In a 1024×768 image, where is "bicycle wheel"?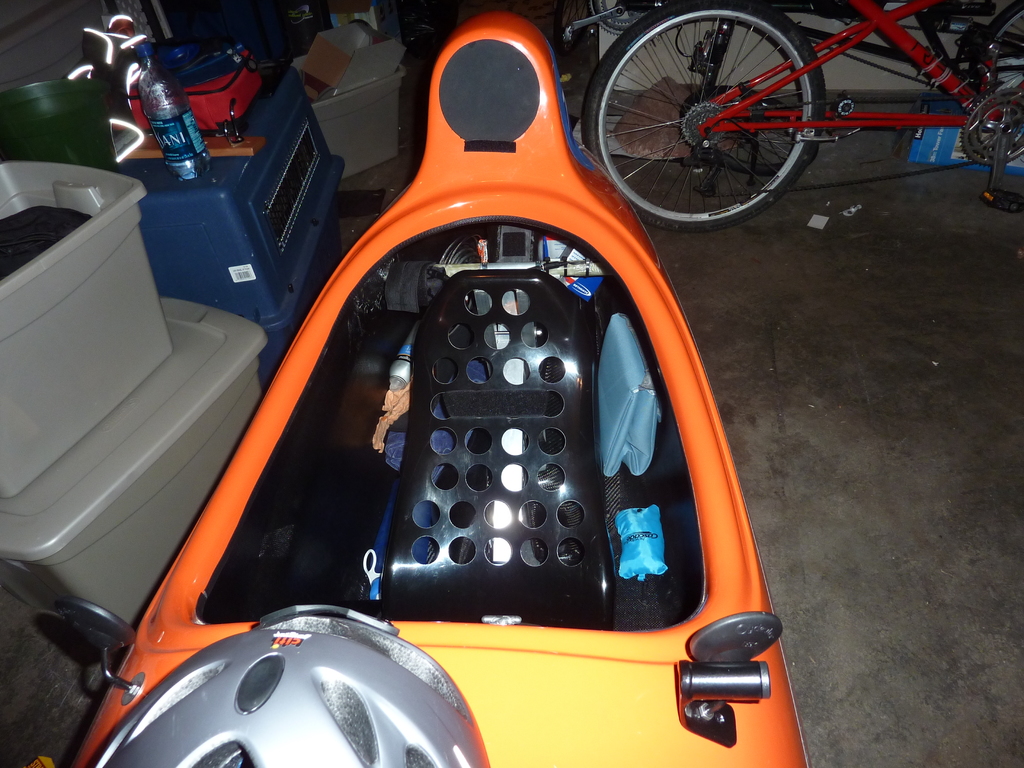
detection(969, 0, 1023, 140).
